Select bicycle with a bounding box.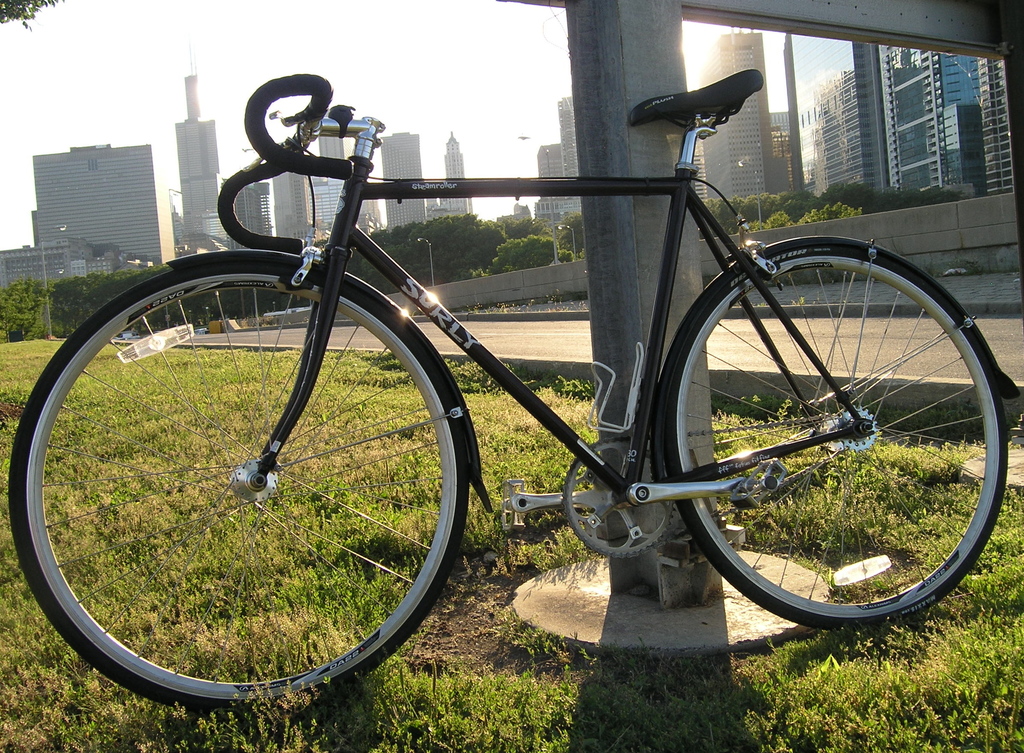
34 16 986 707.
